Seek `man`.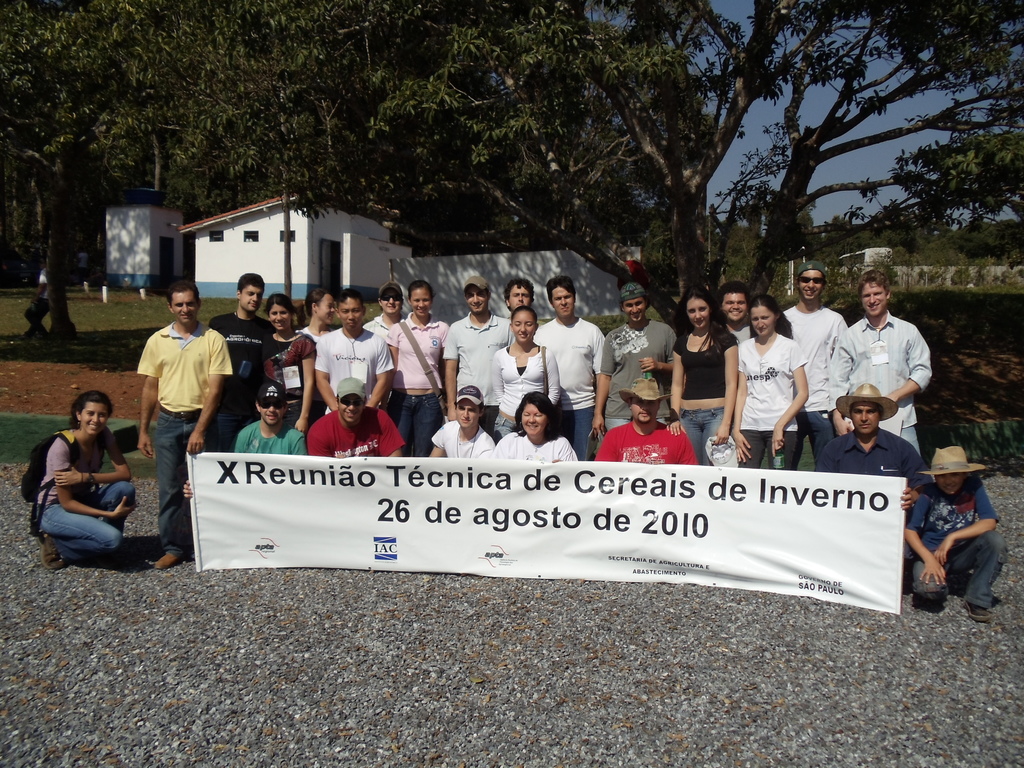
116 277 214 559.
